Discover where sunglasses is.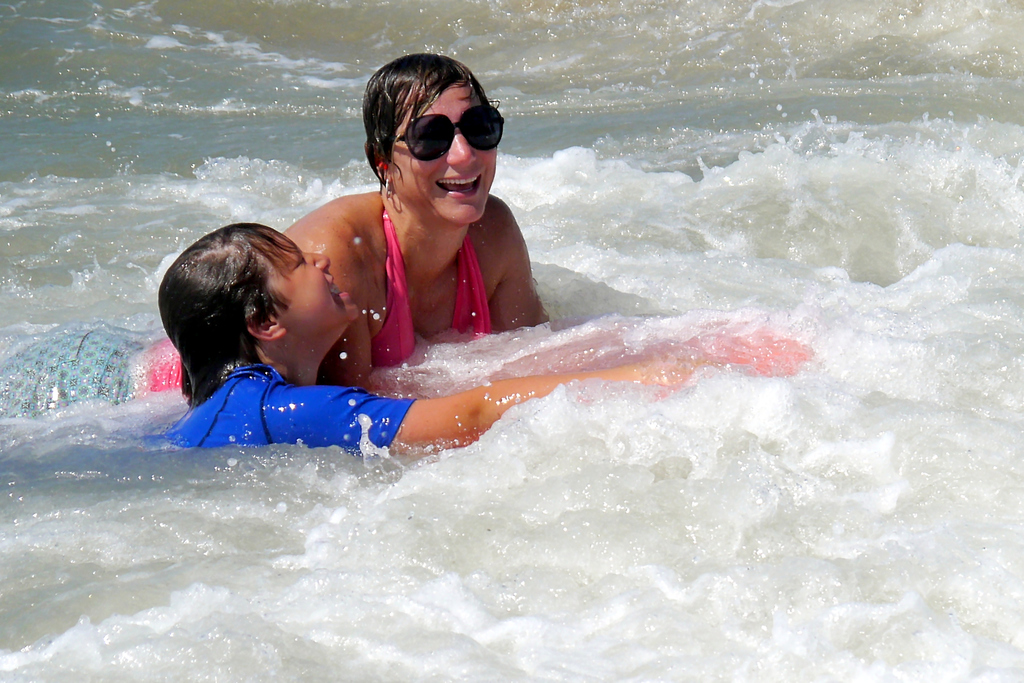
Discovered at [396,107,508,162].
